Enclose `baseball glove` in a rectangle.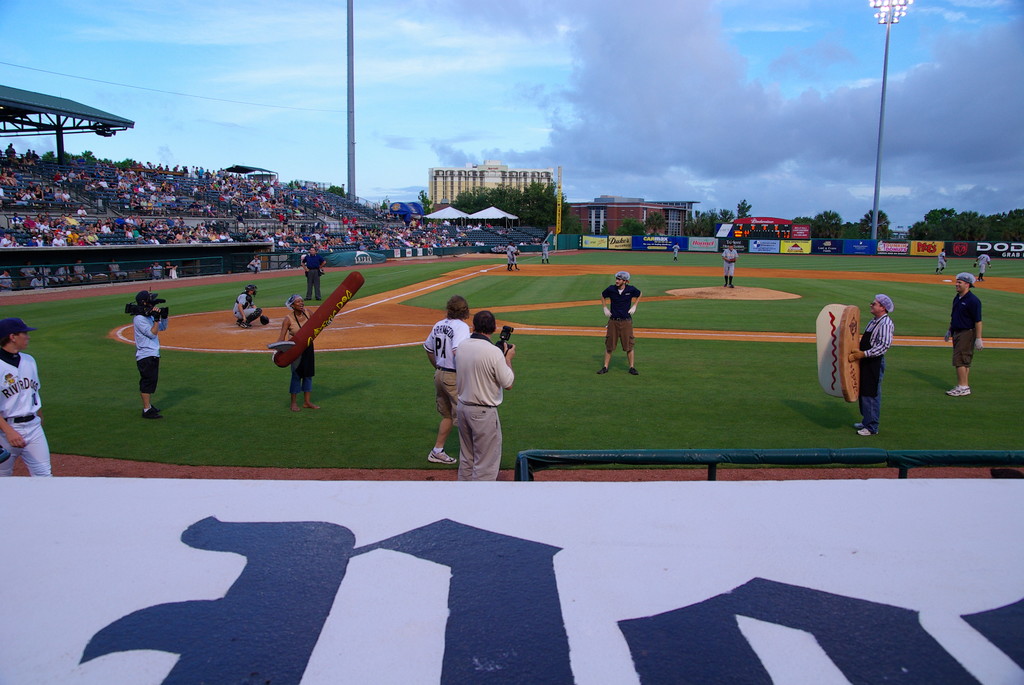
BBox(259, 313, 271, 325).
